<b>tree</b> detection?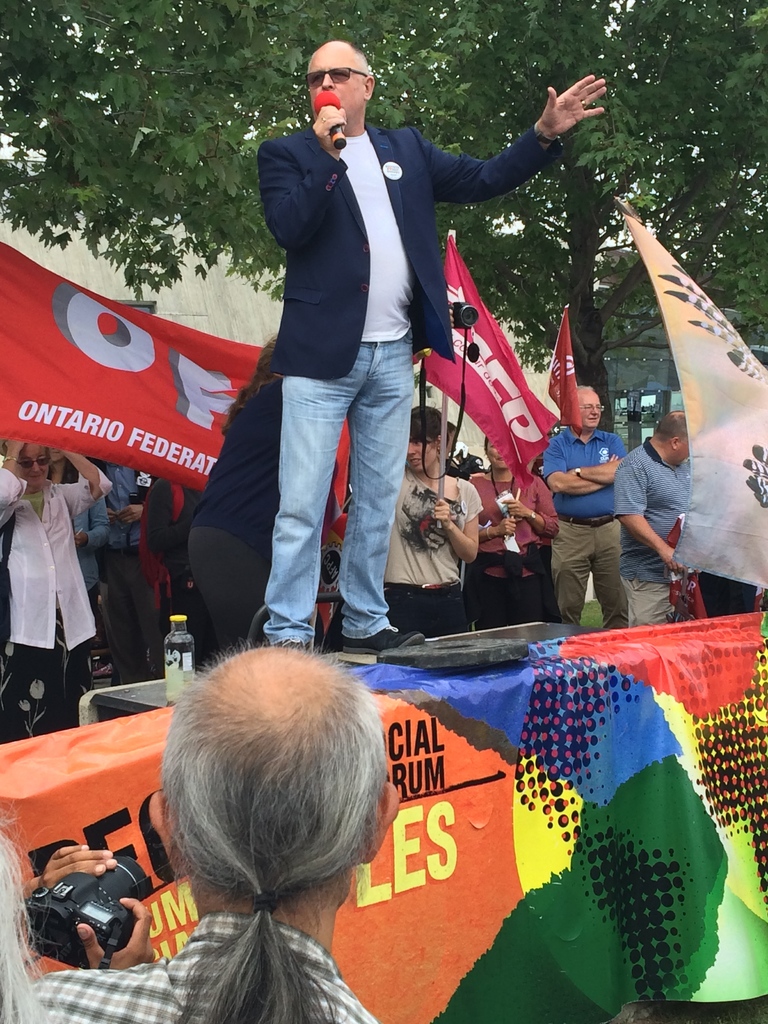
bbox=[0, 0, 767, 429]
